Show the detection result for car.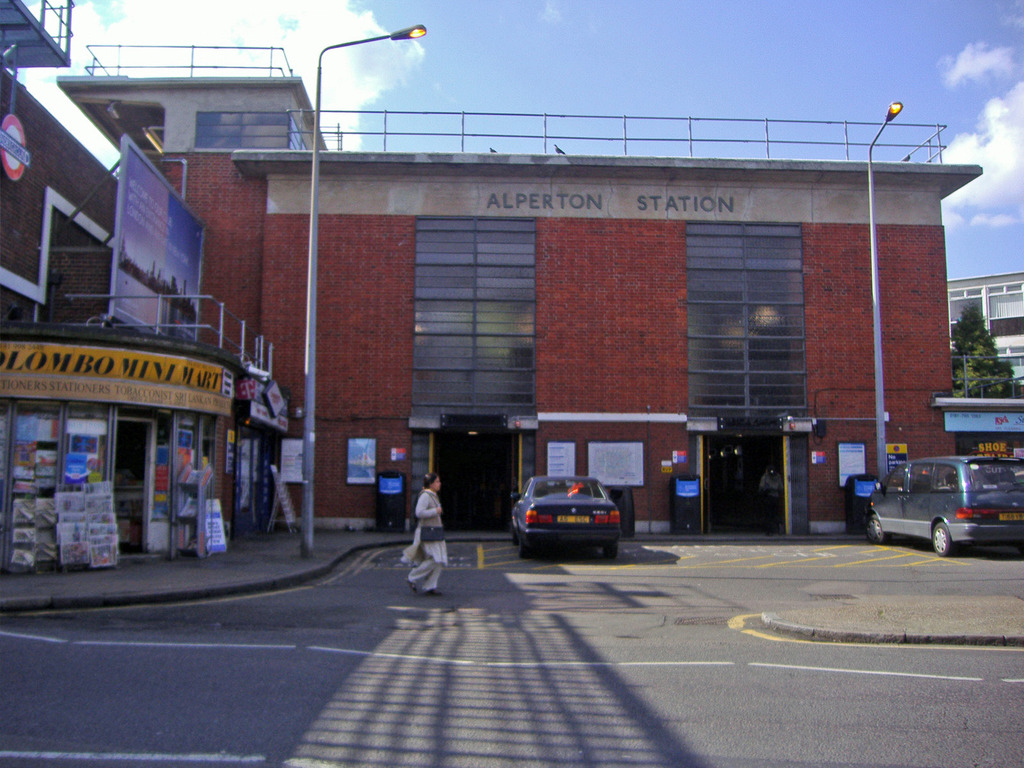
511/472/634/559.
